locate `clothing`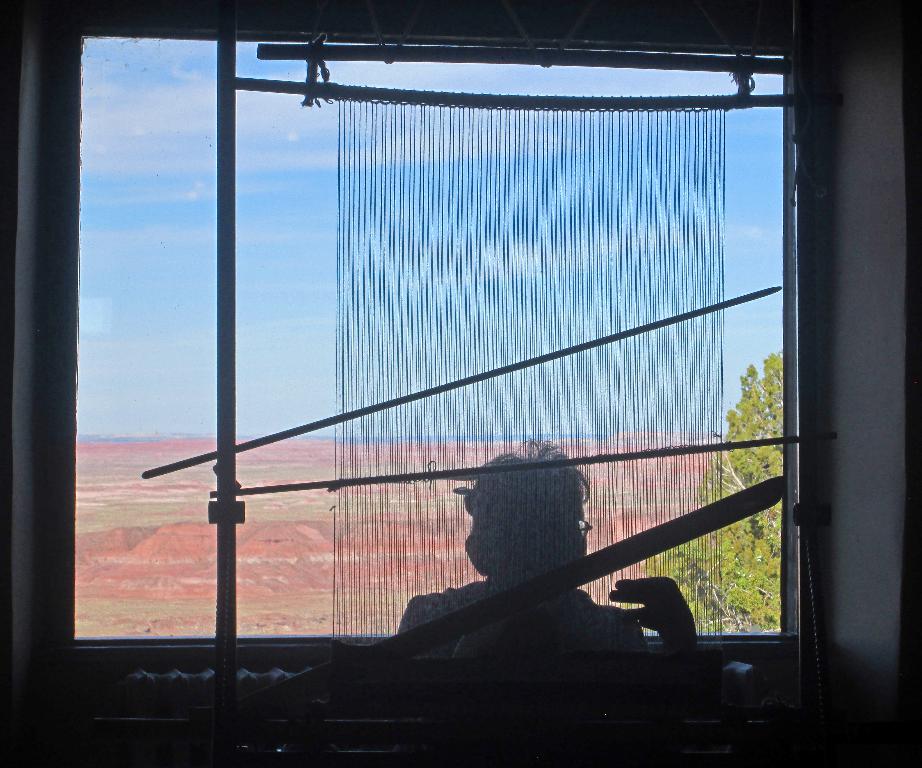
l=356, t=567, r=668, b=650
